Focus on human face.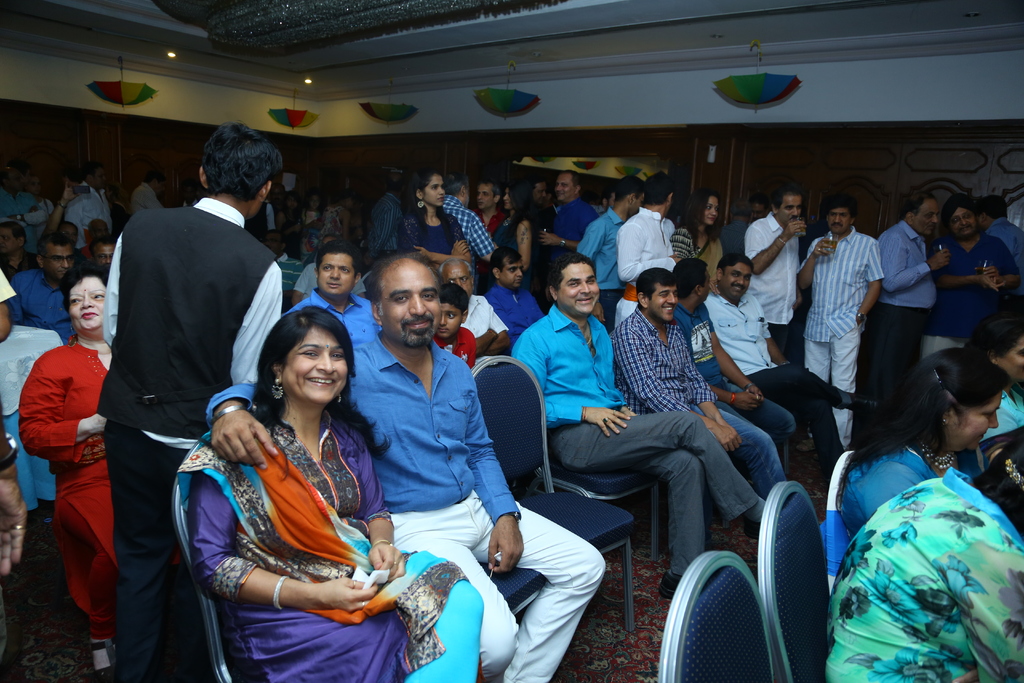
Focused at 278,334,349,402.
